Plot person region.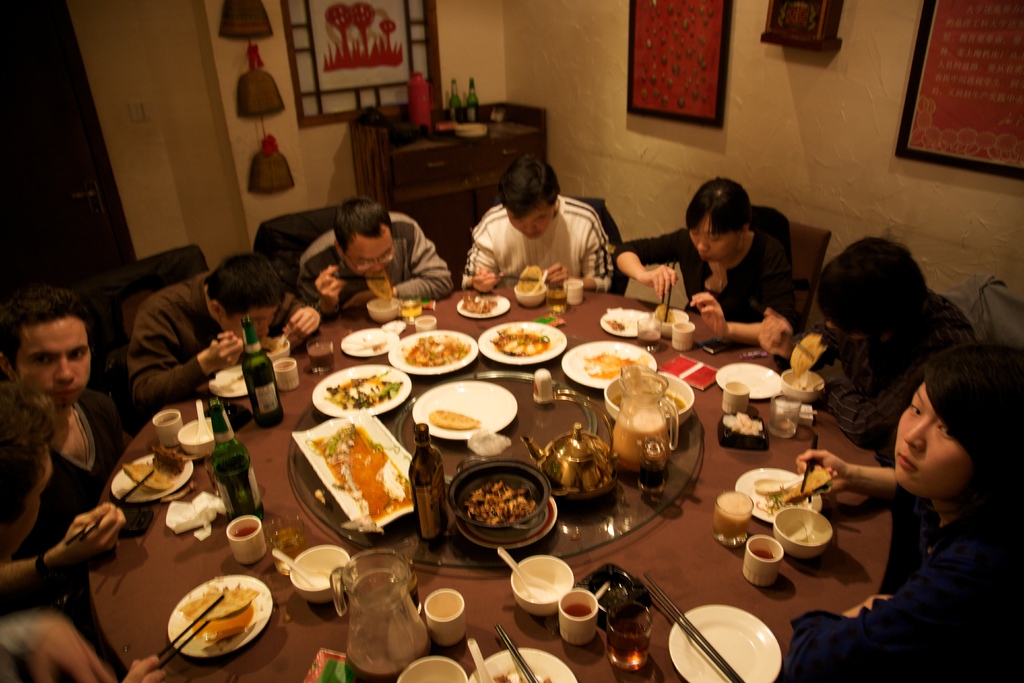
Plotted at (614,176,791,343).
